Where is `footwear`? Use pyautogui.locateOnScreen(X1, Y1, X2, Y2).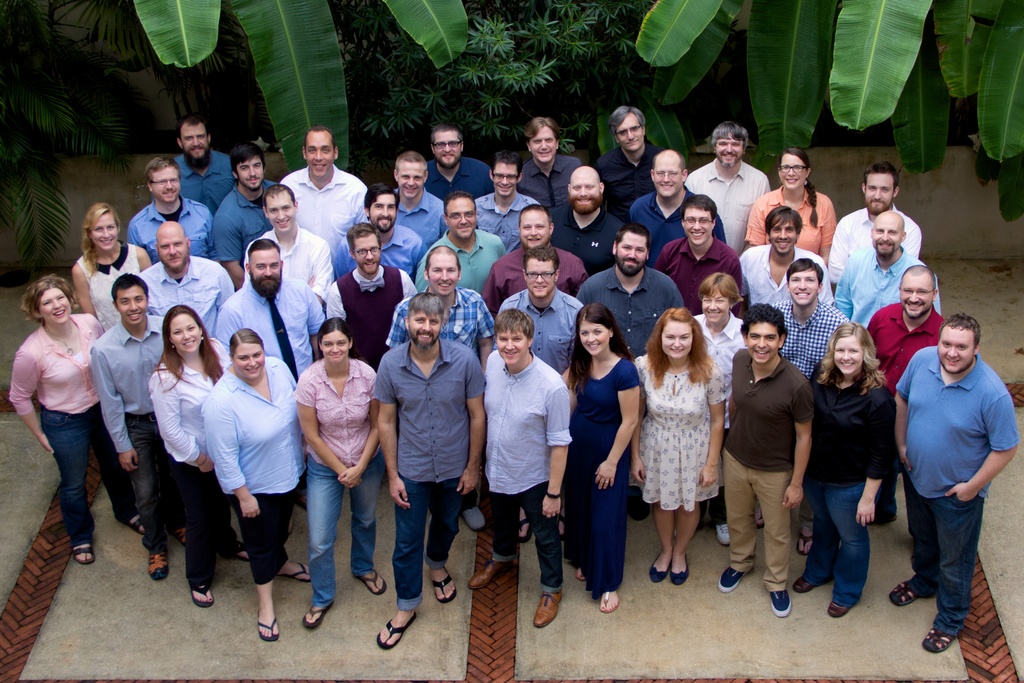
pyautogui.locateOnScreen(769, 582, 787, 620).
